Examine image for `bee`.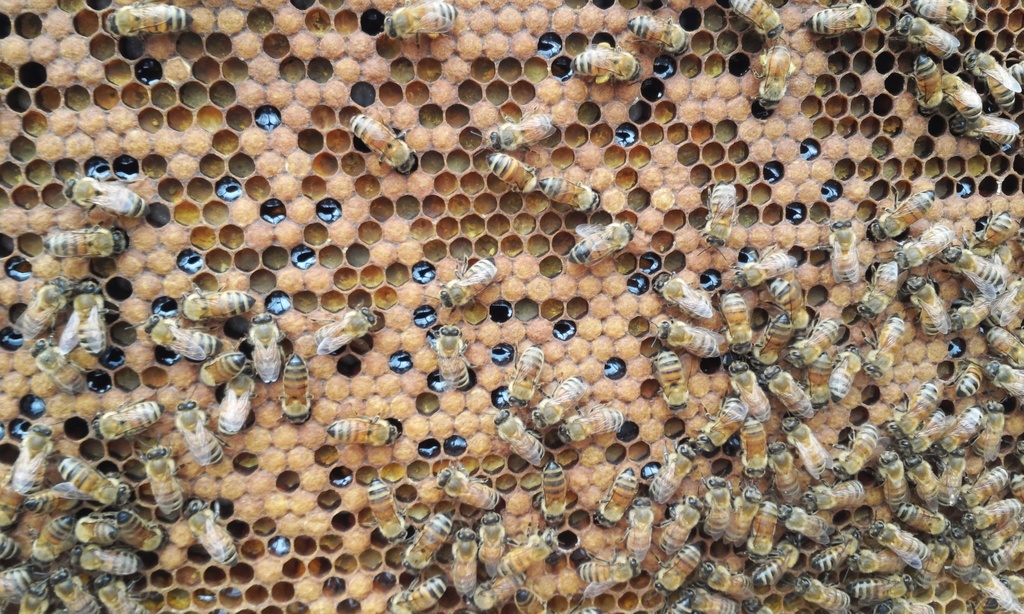
Examination result: [x1=747, y1=538, x2=797, y2=590].
